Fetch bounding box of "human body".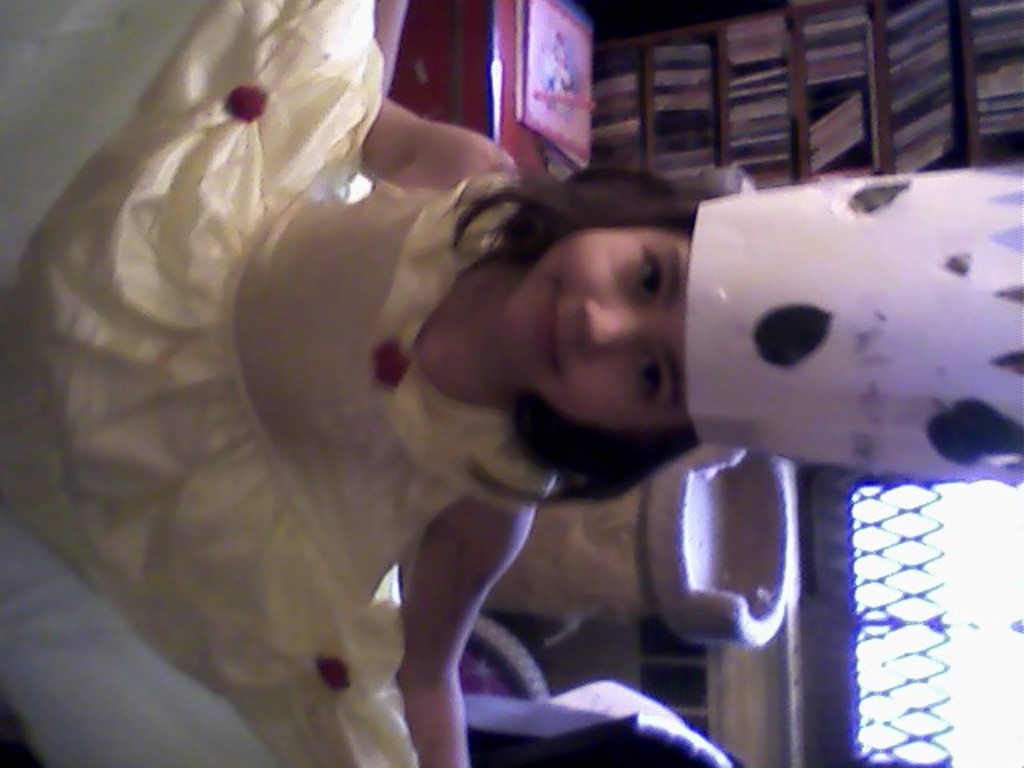
Bbox: 2 0 701 766.
